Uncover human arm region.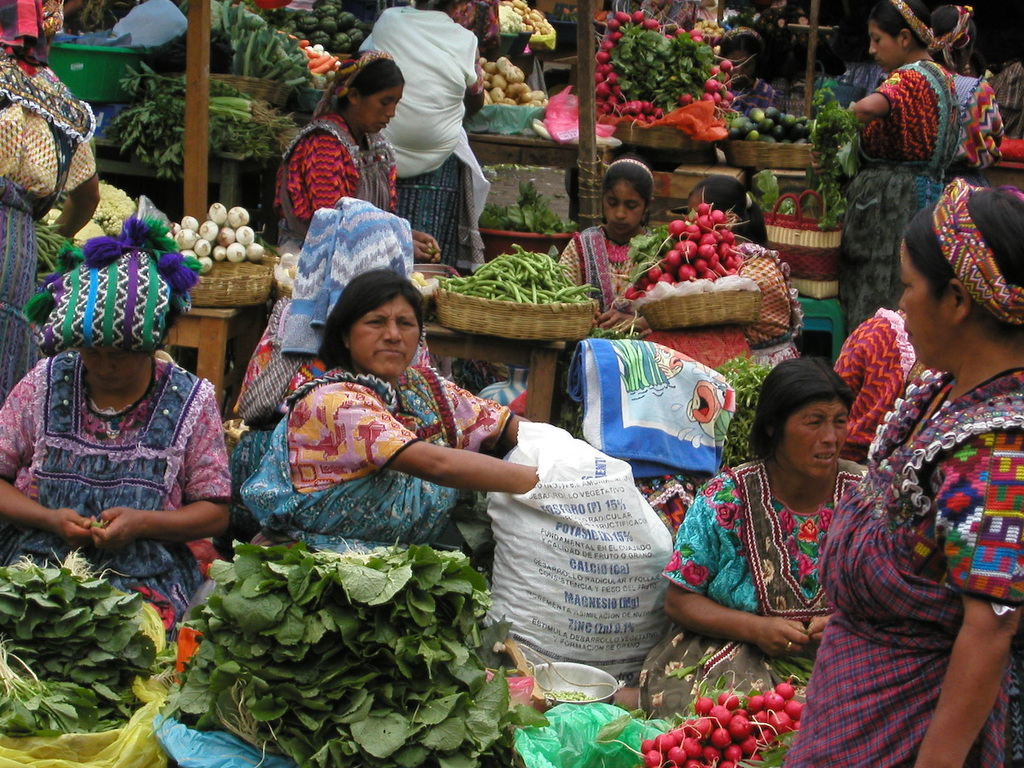
Uncovered: pyautogui.locateOnScreen(48, 136, 103, 240).
